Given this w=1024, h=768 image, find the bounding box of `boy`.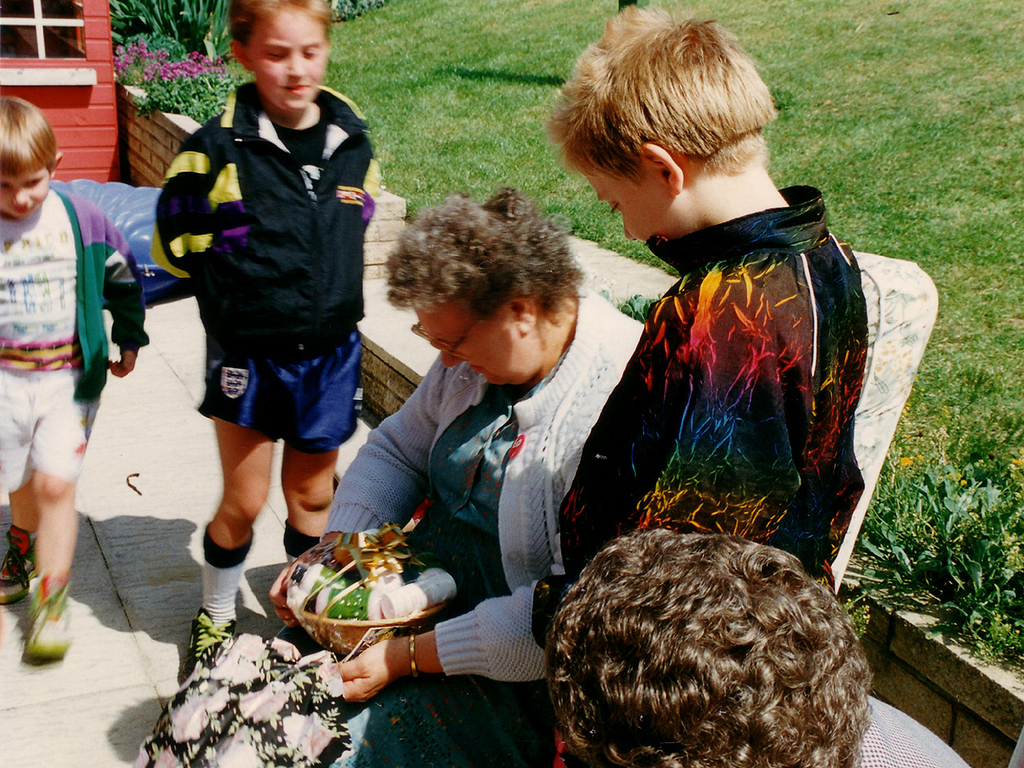
[0, 94, 143, 650].
